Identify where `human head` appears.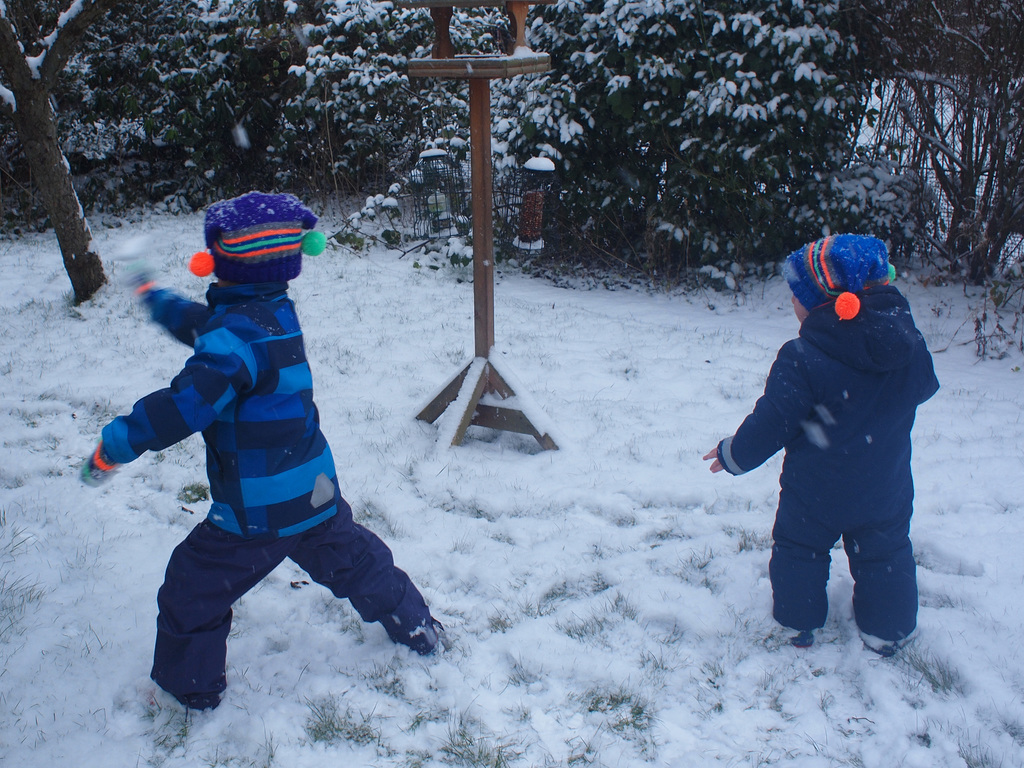
Appears at {"left": 206, "top": 192, "right": 301, "bottom": 283}.
